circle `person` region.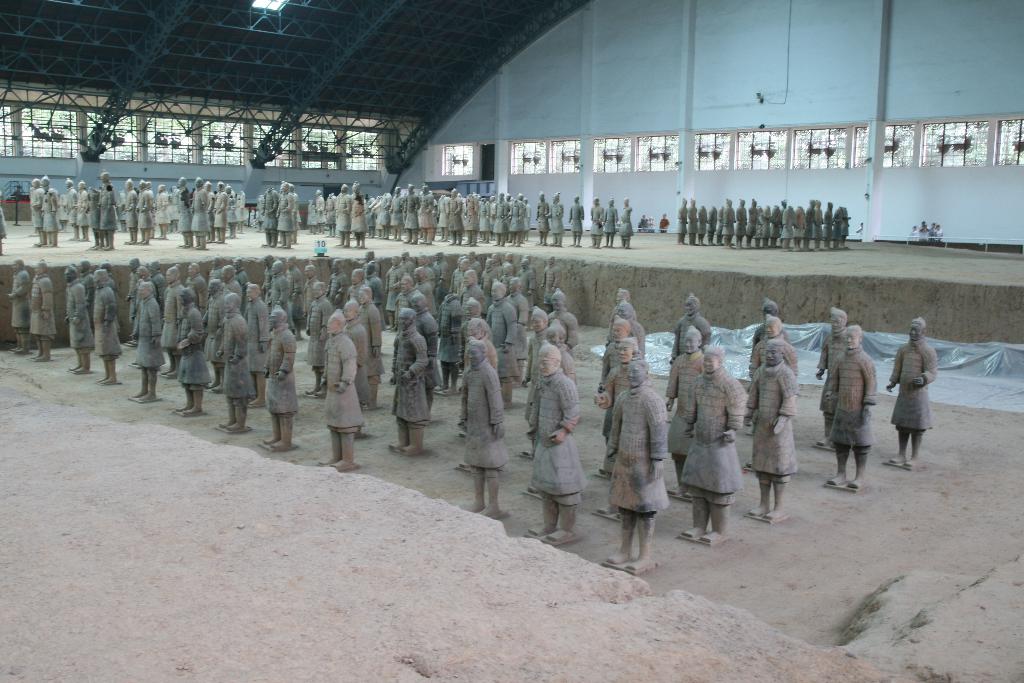
Region: 831,327,869,470.
